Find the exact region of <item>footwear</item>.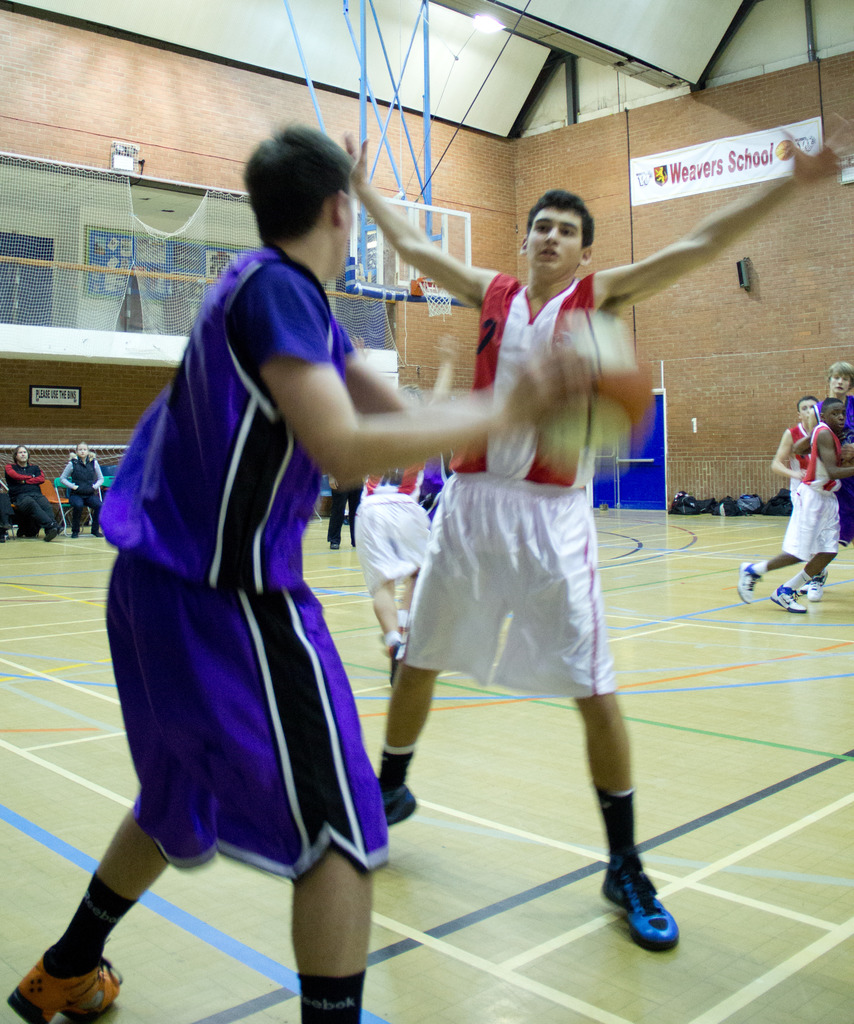
Exact region: x1=385 y1=785 x2=416 y2=825.
